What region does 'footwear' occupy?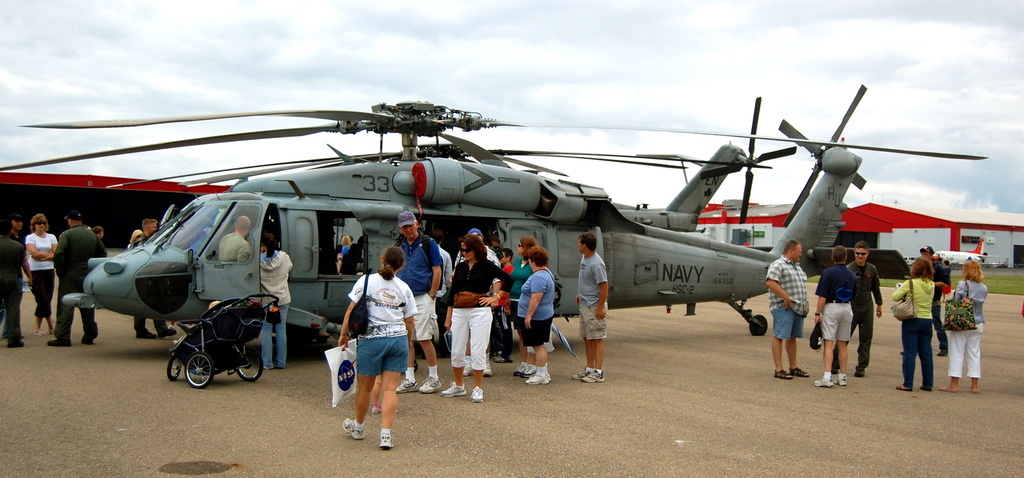
bbox=[838, 371, 845, 383].
